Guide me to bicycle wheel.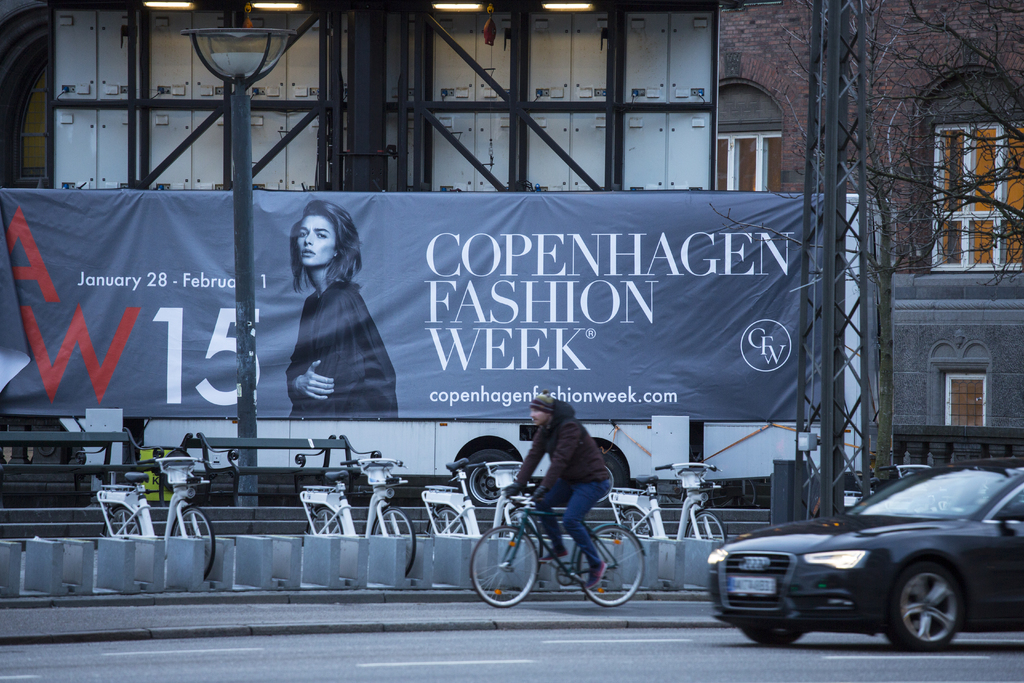
Guidance: locate(99, 504, 144, 536).
